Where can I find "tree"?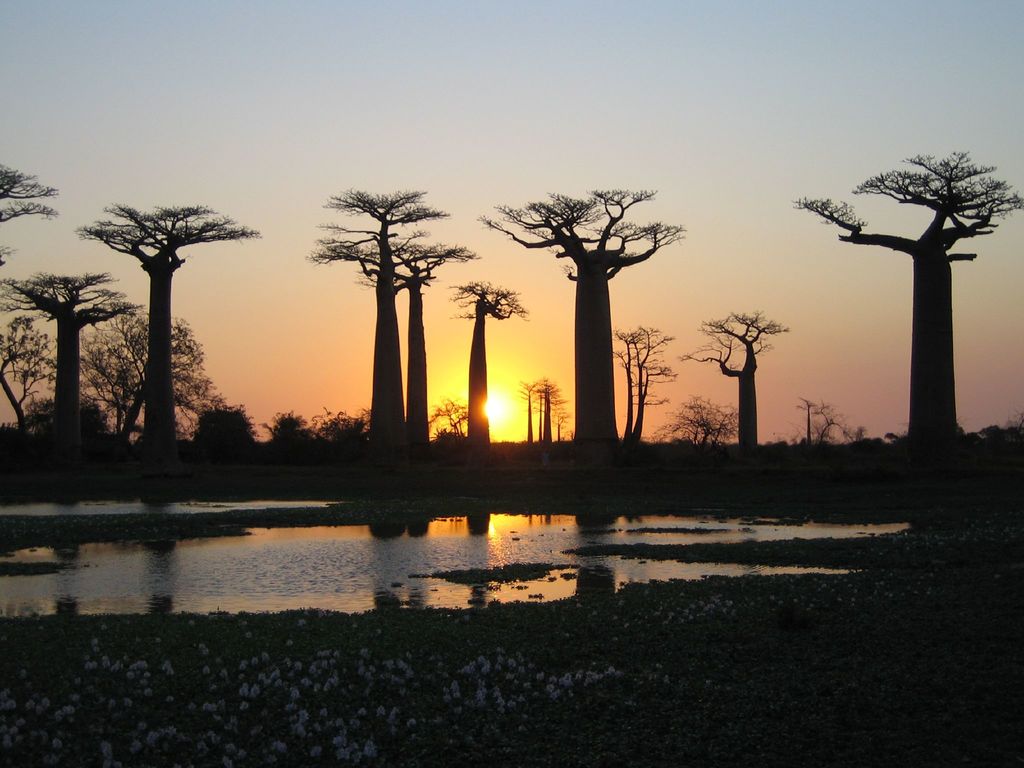
You can find it at bbox=[1, 264, 137, 454].
